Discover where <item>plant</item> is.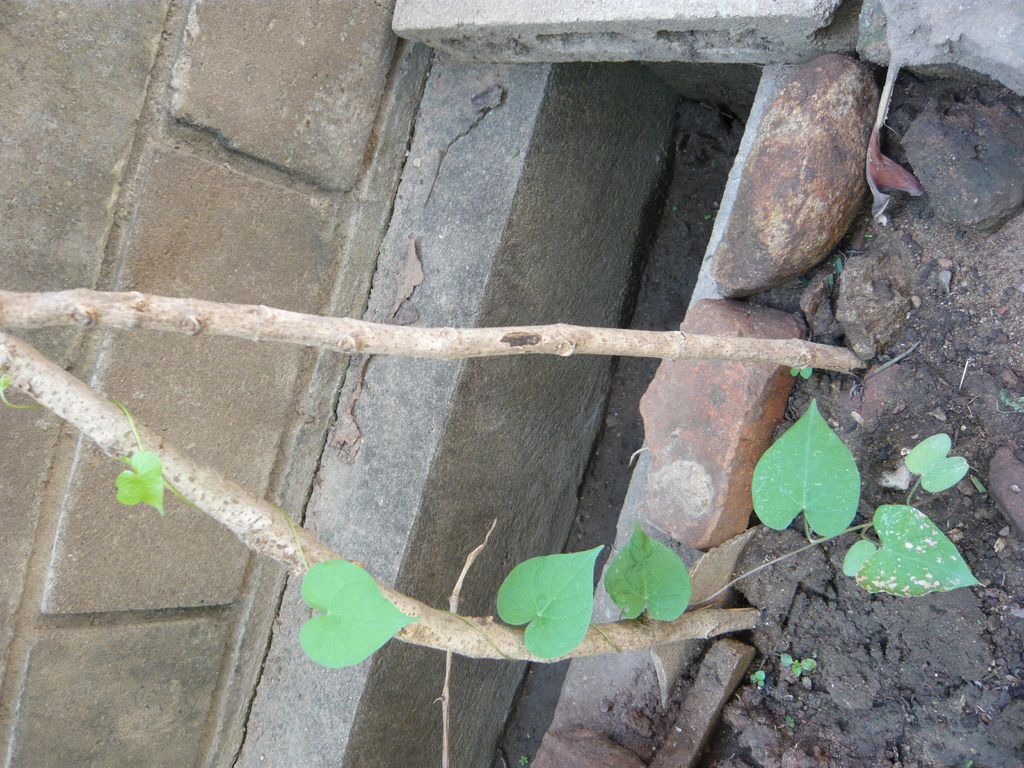
Discovered at BBox(0, 364, 989, 669).
